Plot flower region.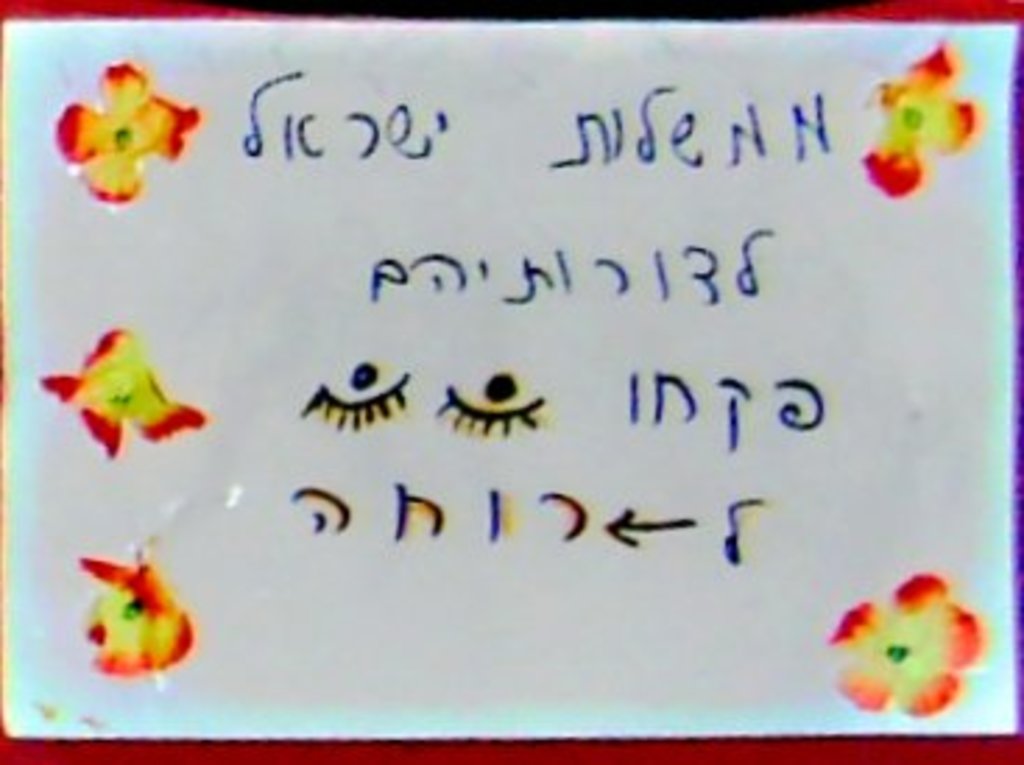
Plotted at BBox(50, 59, 204, 201).
